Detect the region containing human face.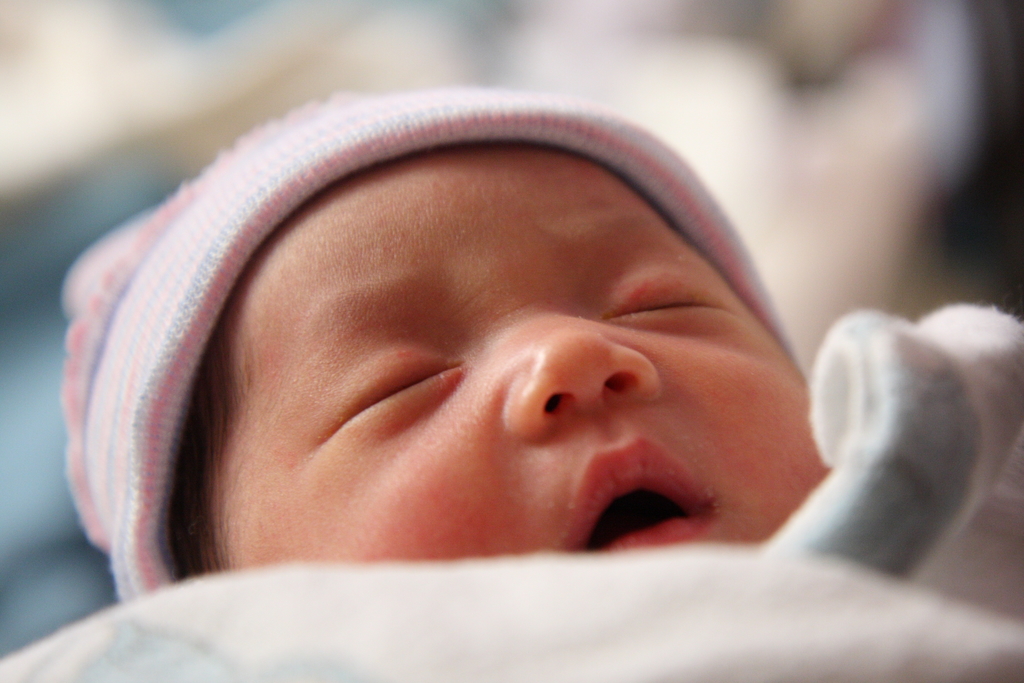
box(200, 131, 829, 570).
